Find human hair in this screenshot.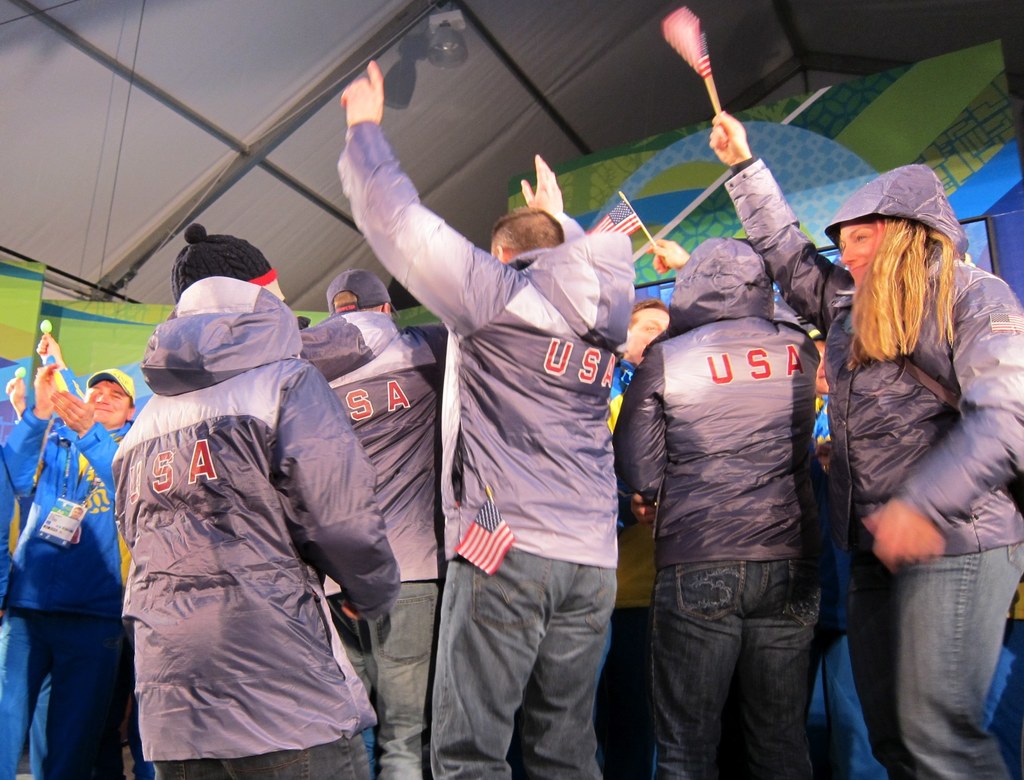
The bounding box for human hair is pyautogui.locateOnScreen(841, 209, 960, 366).
